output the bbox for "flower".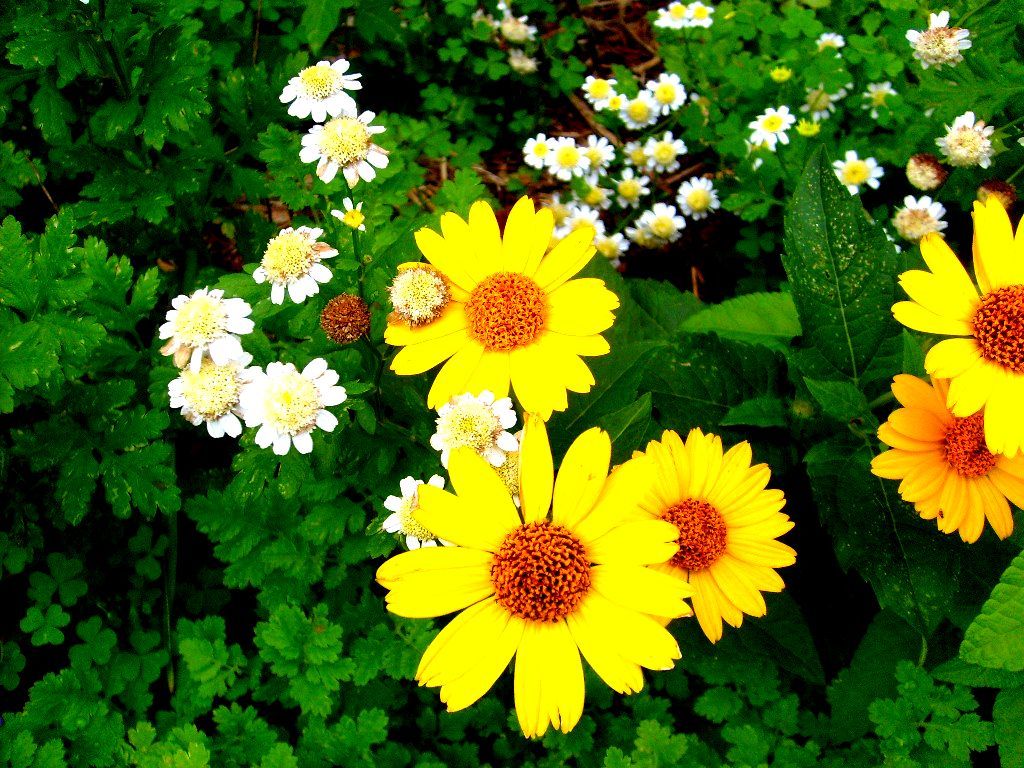
BBox(374, 471, 455, 552).
